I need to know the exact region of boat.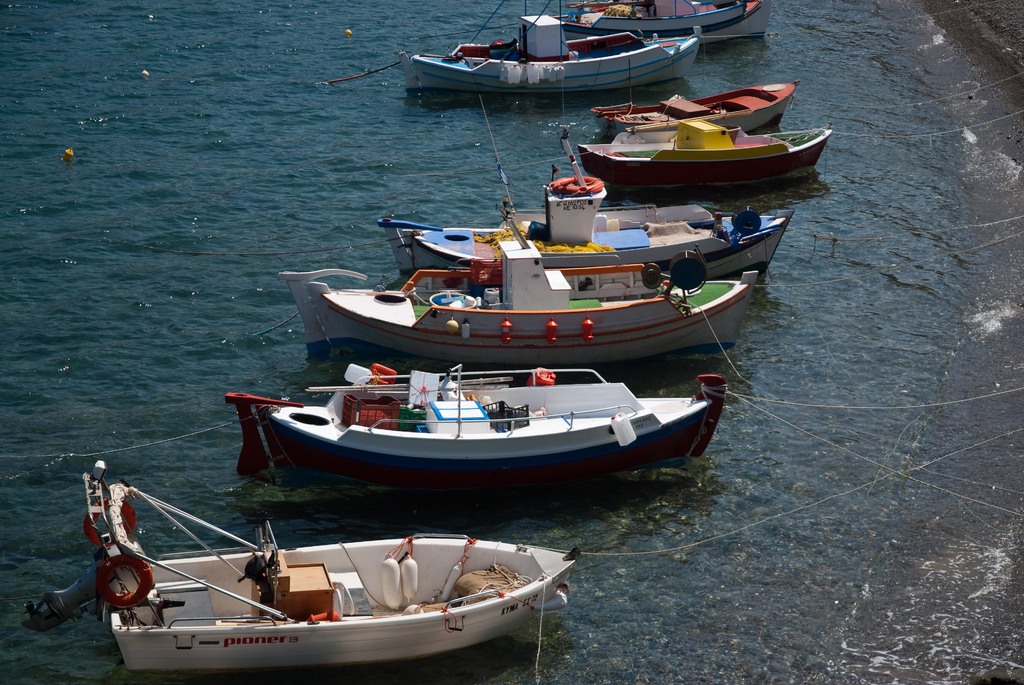
Region: BBox(397, 16, 691, 121).
